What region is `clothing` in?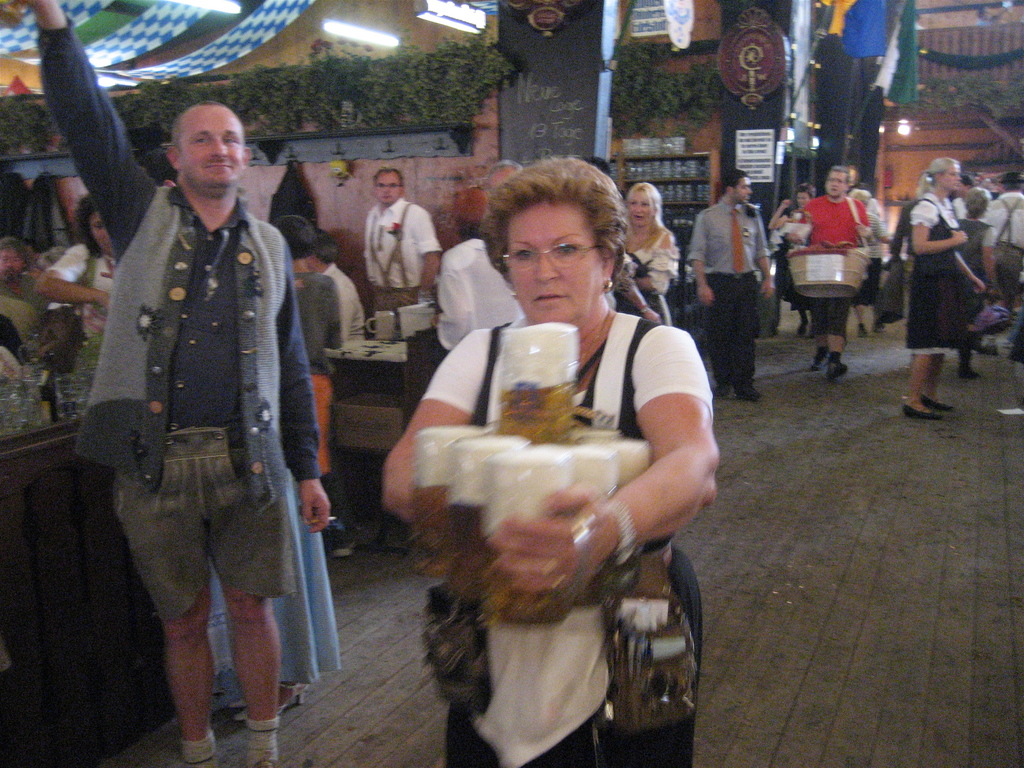
BBox(802, 183, 870, 342).
